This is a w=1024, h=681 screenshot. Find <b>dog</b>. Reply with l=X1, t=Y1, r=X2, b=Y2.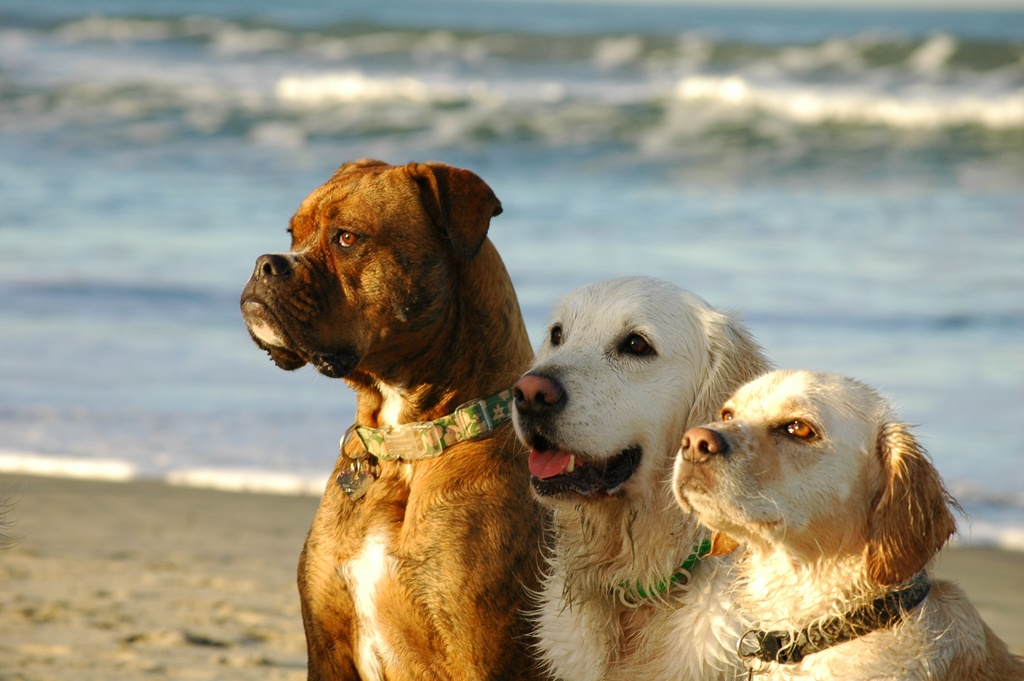
l=238, t=160, r=568, b=680.
